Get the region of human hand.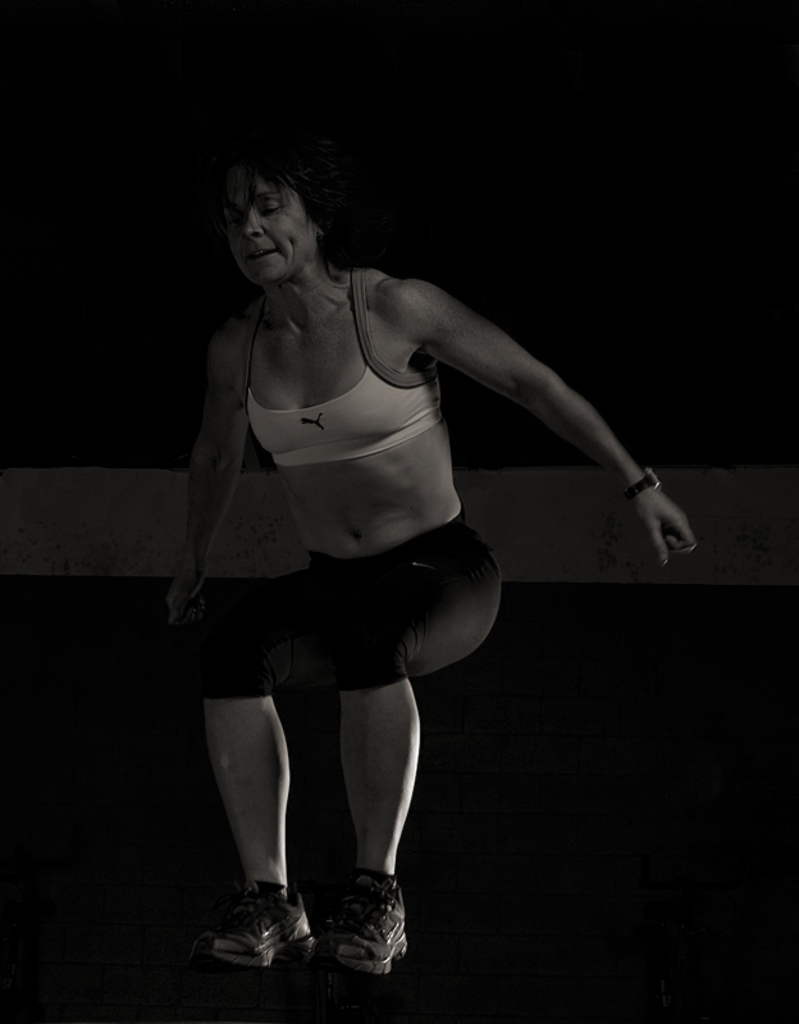
bbox=(165, 571, 206, 630).
